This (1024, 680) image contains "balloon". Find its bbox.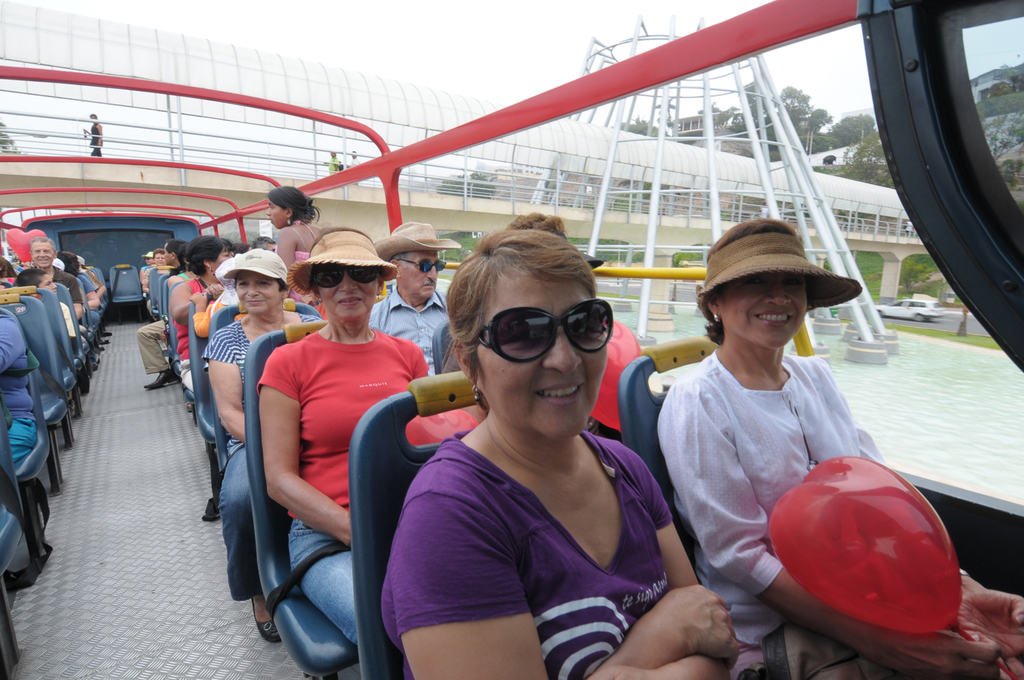
bbox(767, 453, 962, 633).
